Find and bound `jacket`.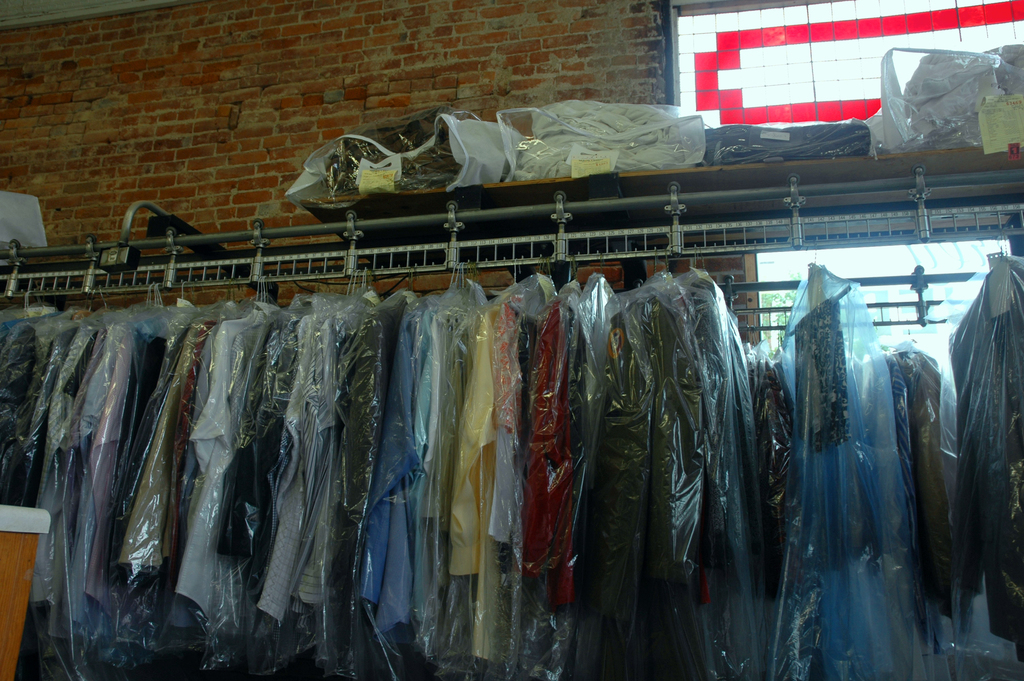
Bound: 957 270 1023 647.
